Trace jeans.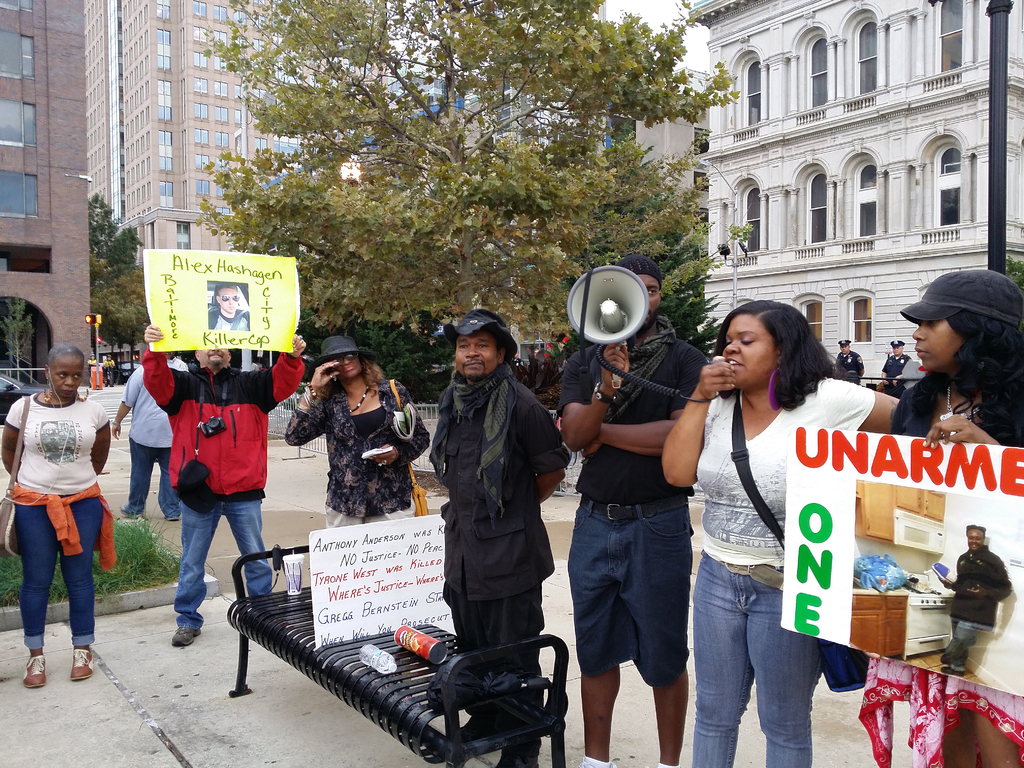
Traced to 173:499:273:631.
